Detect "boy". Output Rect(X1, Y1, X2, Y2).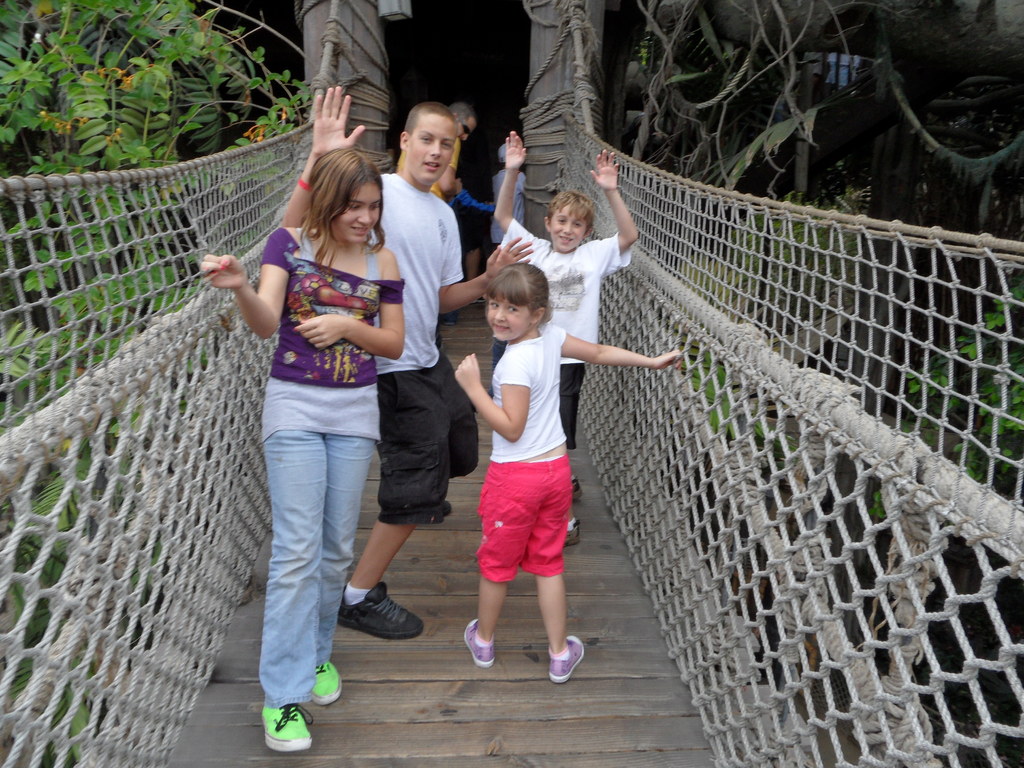
Rect(490, 130, 636, 547).
